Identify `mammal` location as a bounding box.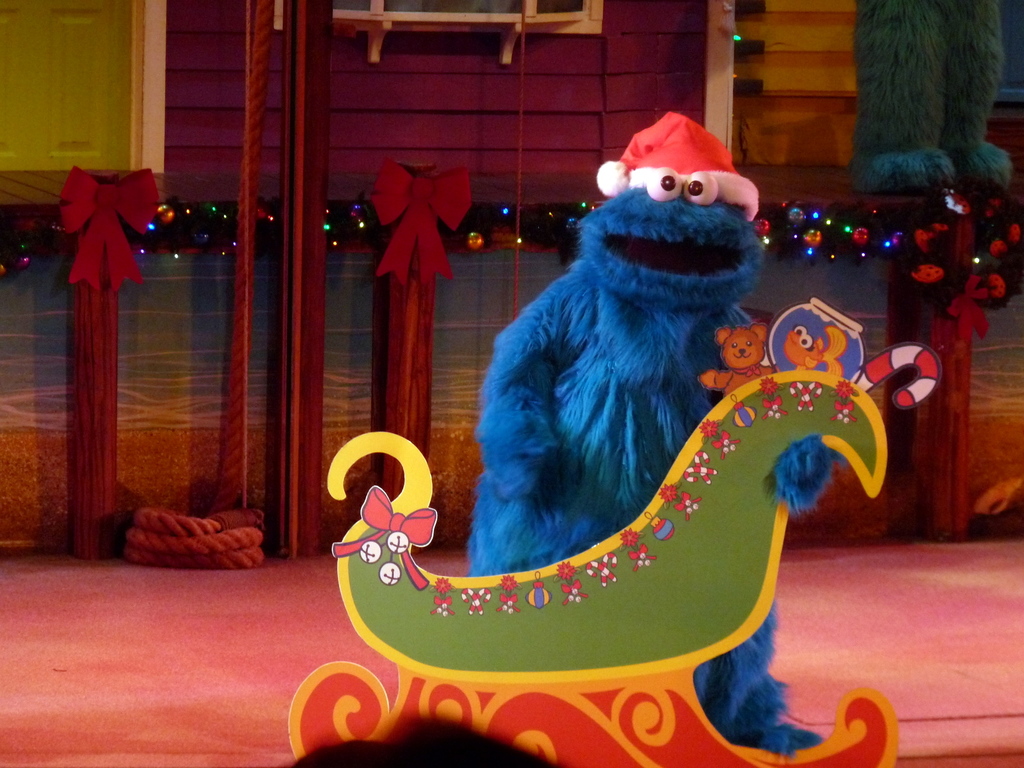
(696,319,776,400).
